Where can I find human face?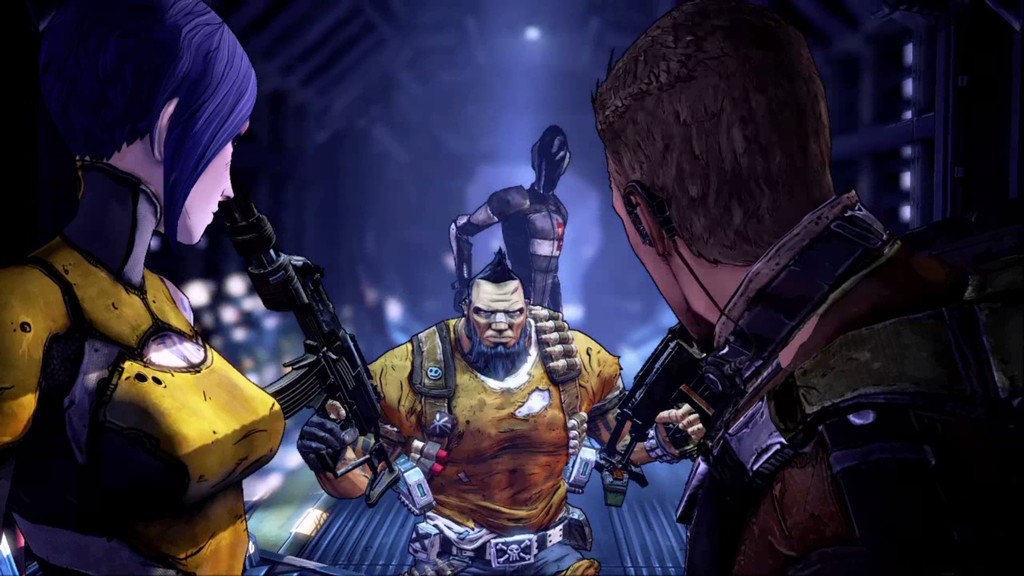
You can find it at 467,285,529,351.
